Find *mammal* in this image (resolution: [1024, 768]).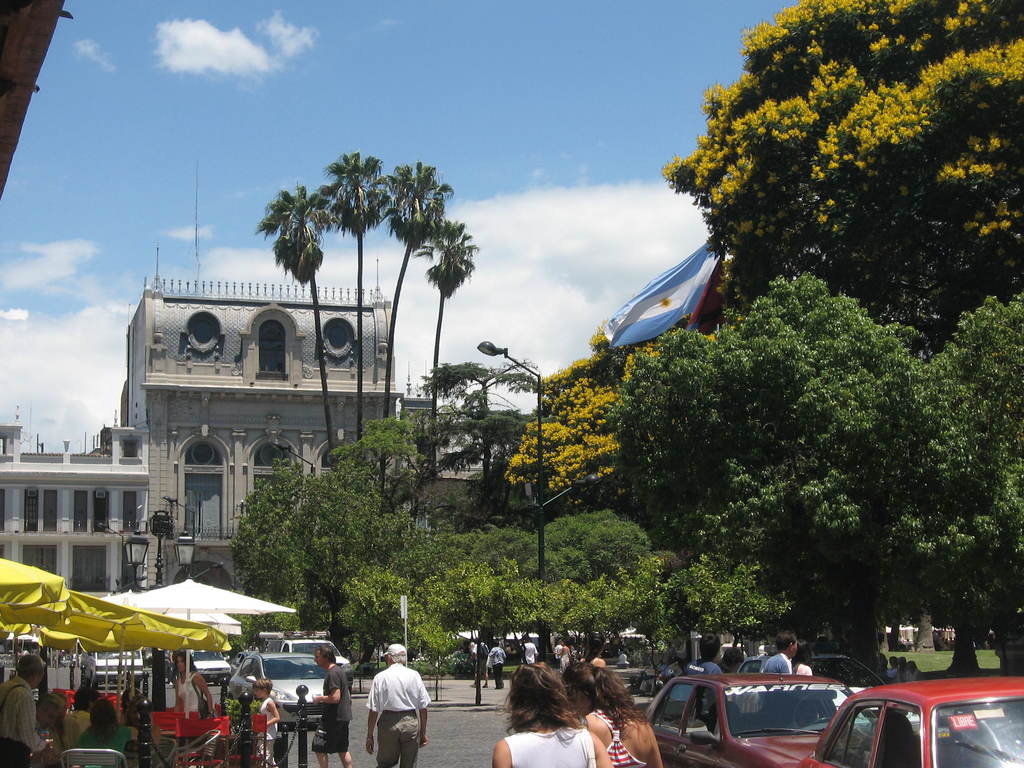
[left=890, top=655, right=907, bottom=685].
